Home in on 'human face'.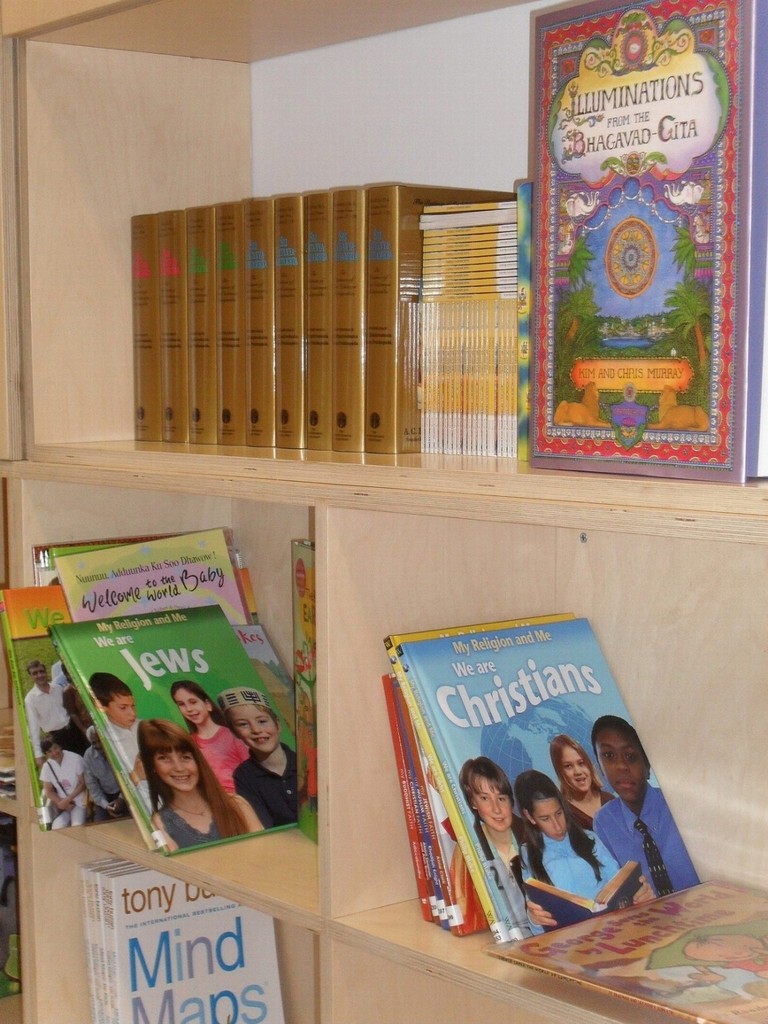
Homed in at 557, 741, 592, 787.
